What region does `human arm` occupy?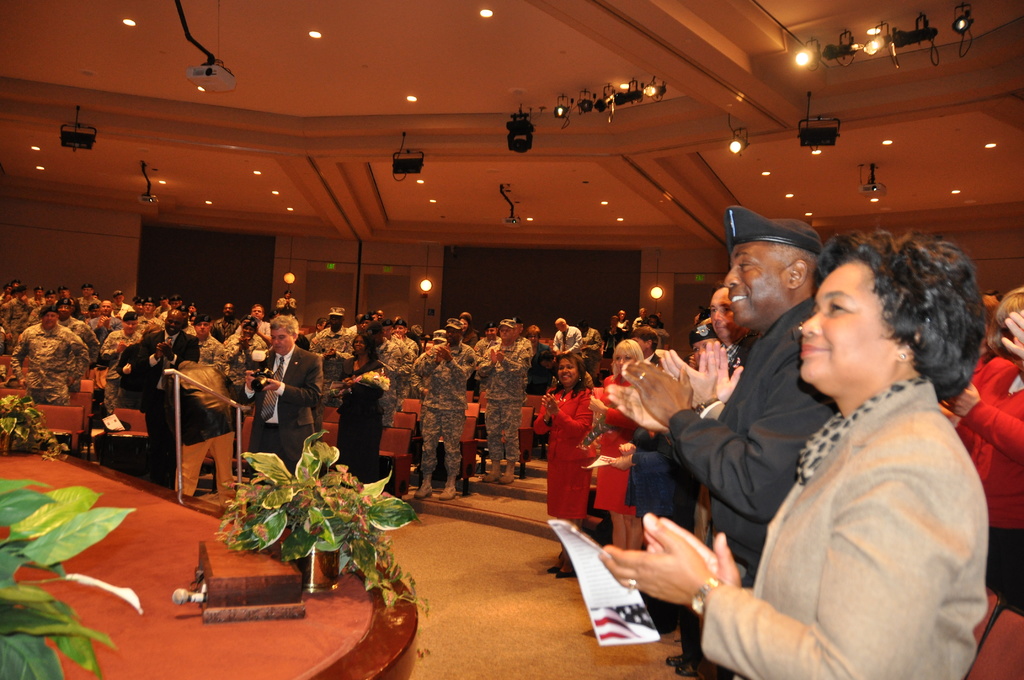
Rect(1004, 304, 1023, 360).
